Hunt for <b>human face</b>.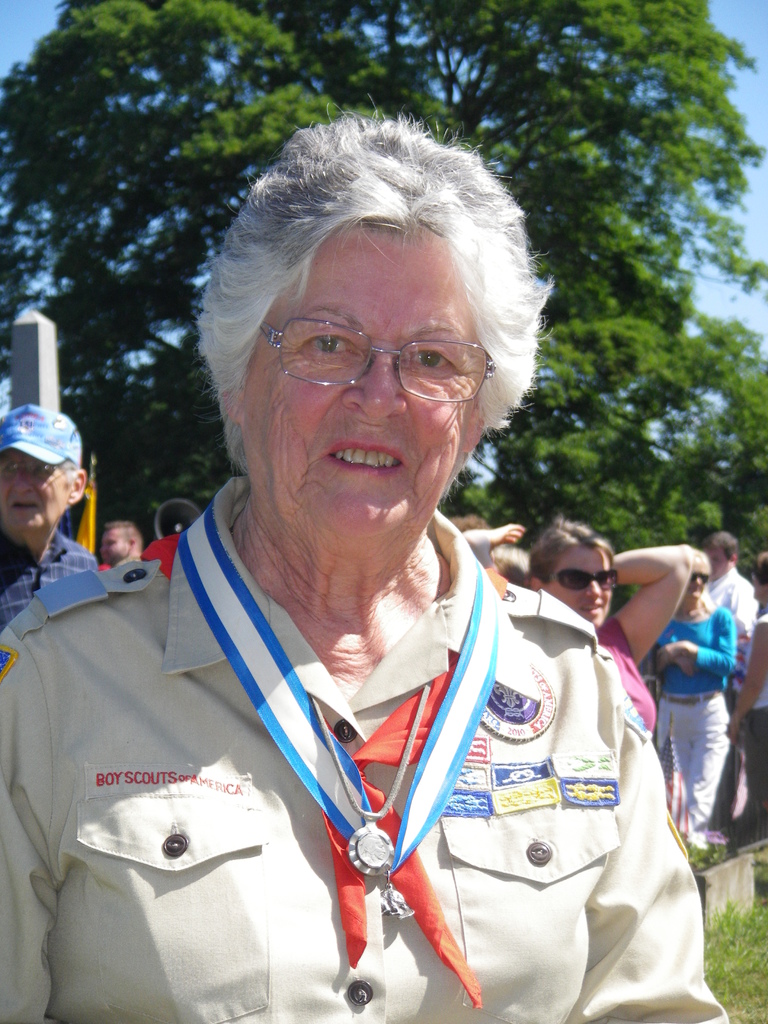
Hunted down at Rect(543, 526, 615, 622).
